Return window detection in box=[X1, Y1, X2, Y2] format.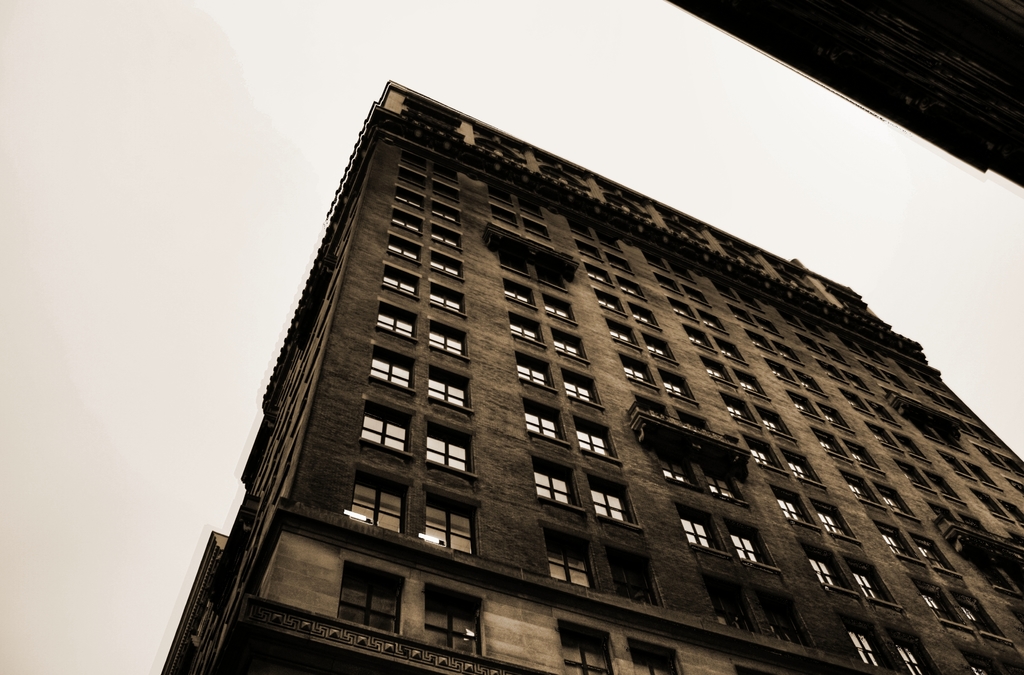
box=[378, 307, 416, 334].
